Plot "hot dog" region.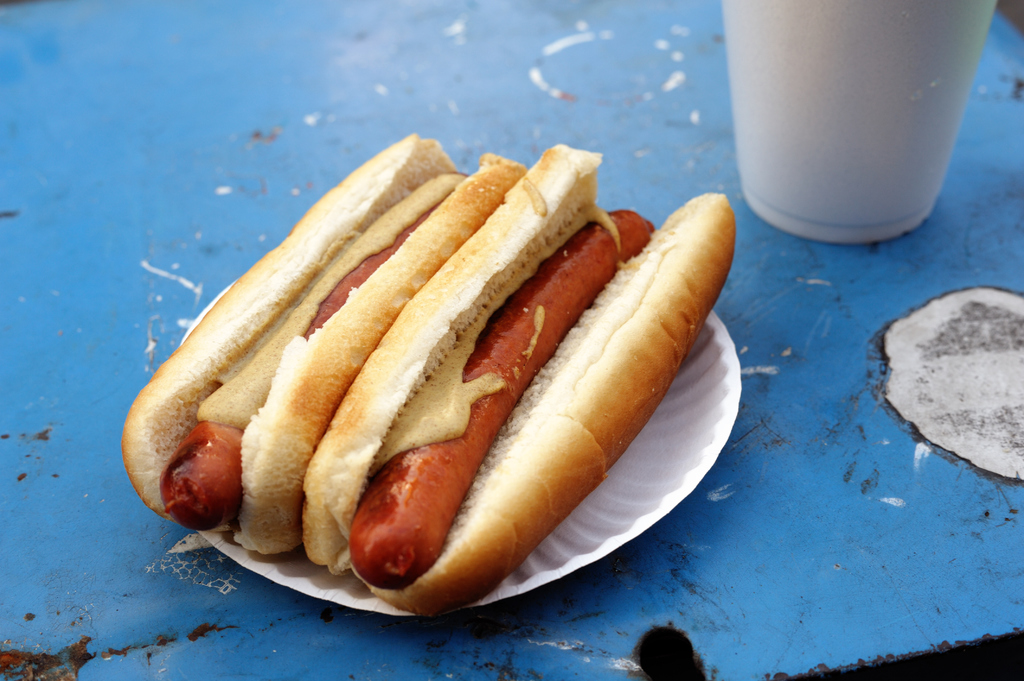
Plotted at [left=118, top=134, right=511, bottom=552].
